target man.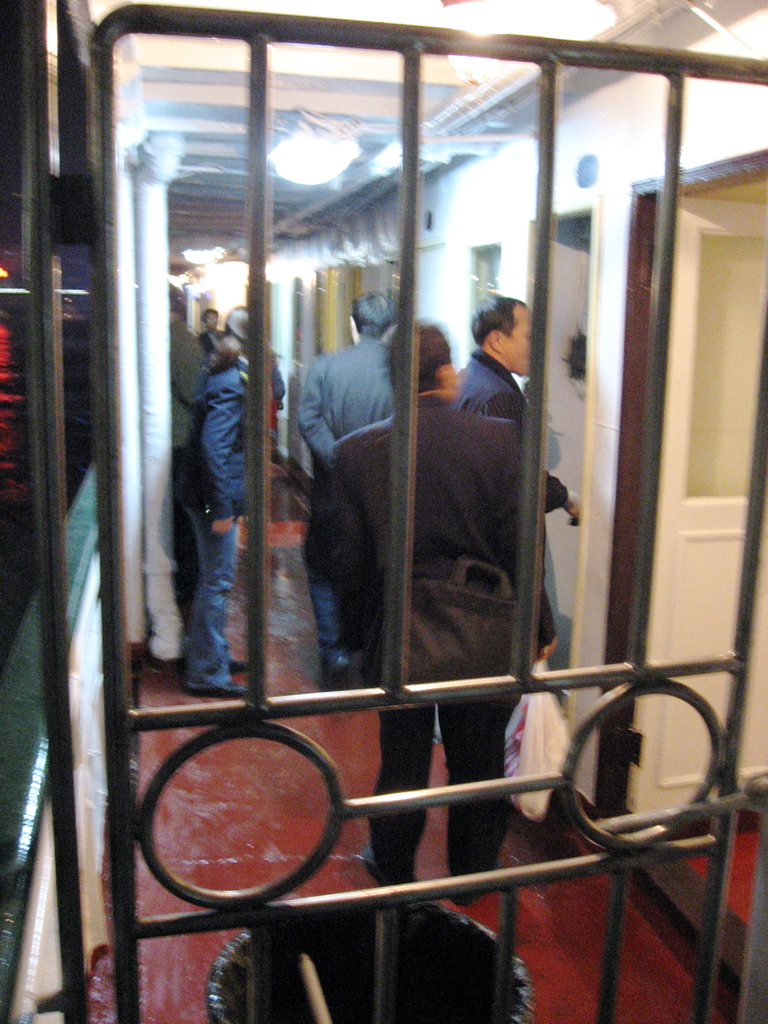
Target region: locate(181, 307, 251, 697).
